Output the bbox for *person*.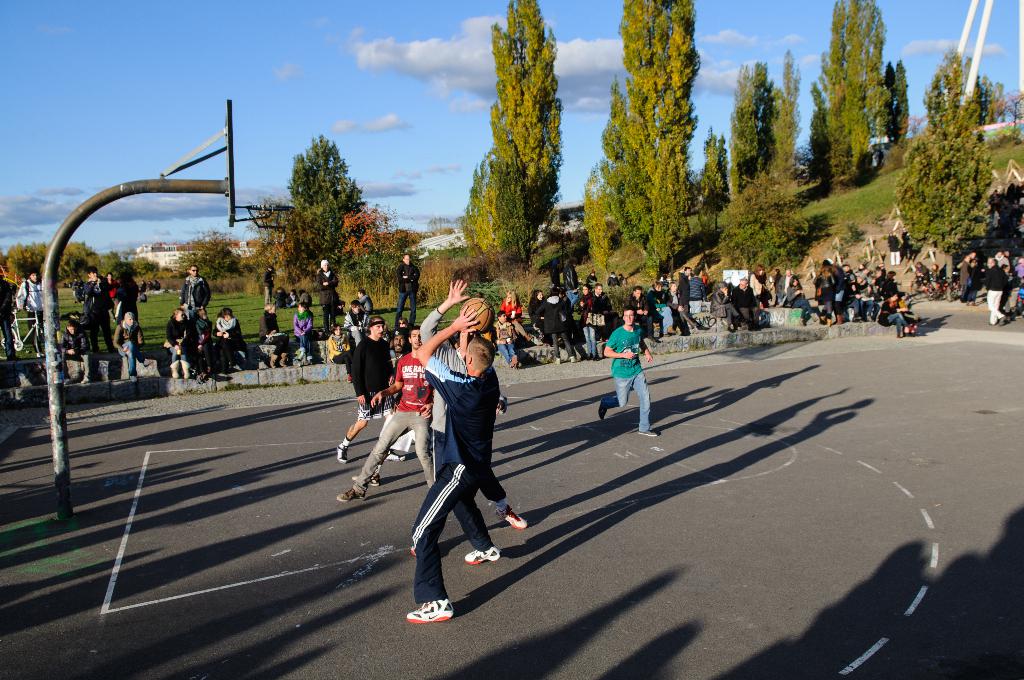
Rect(707, 282, 742, 331).
